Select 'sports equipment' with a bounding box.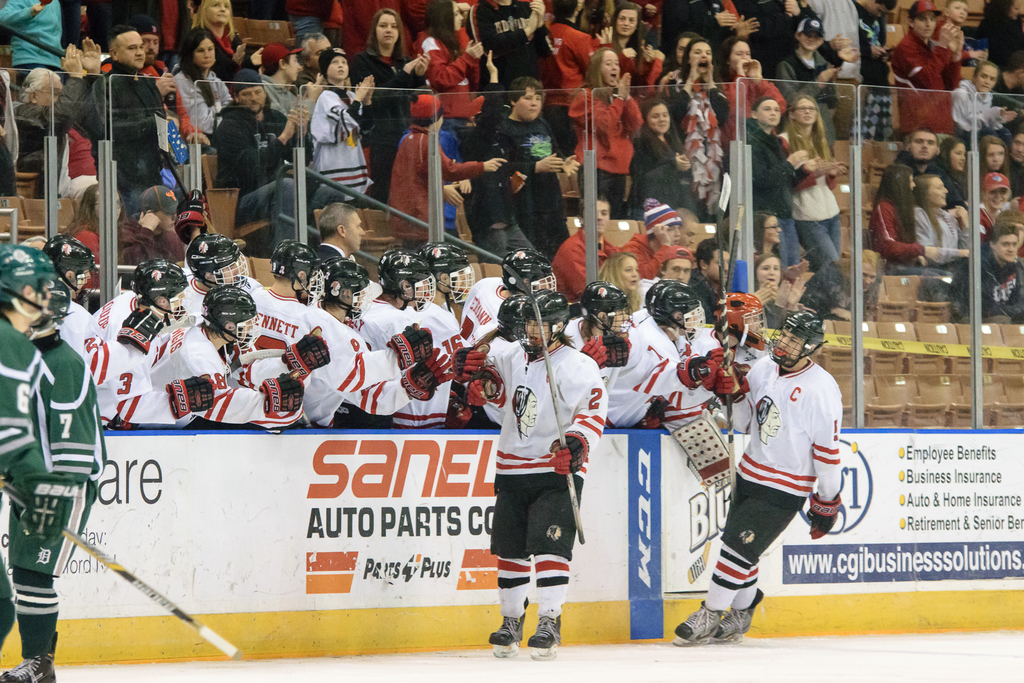
414,240,477,305.
